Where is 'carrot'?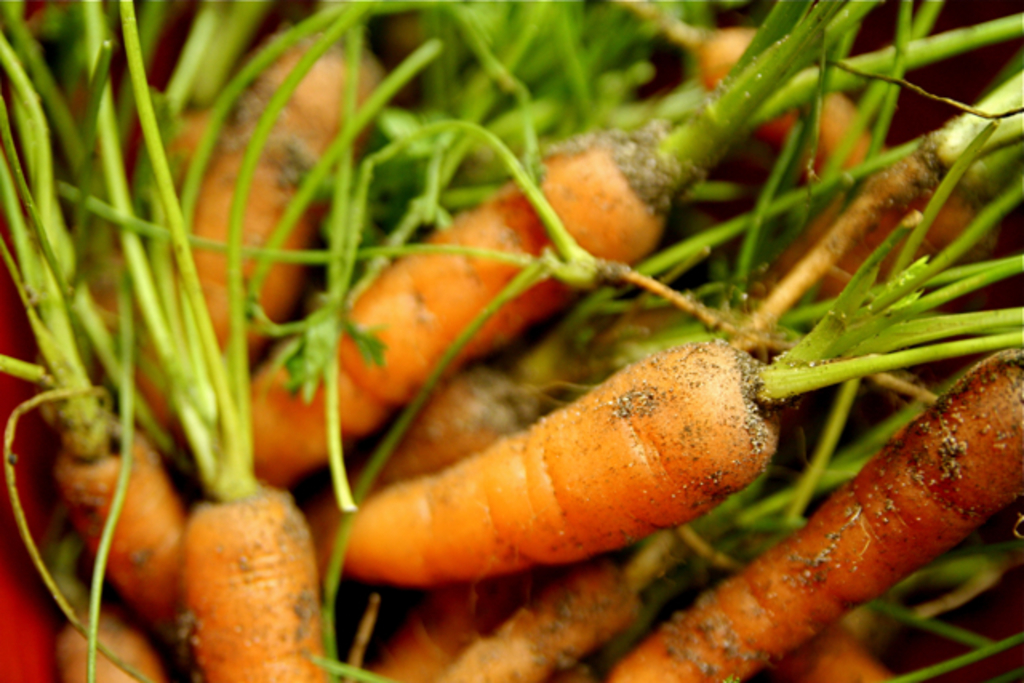
select_region(606, 342, 1022, 681).
